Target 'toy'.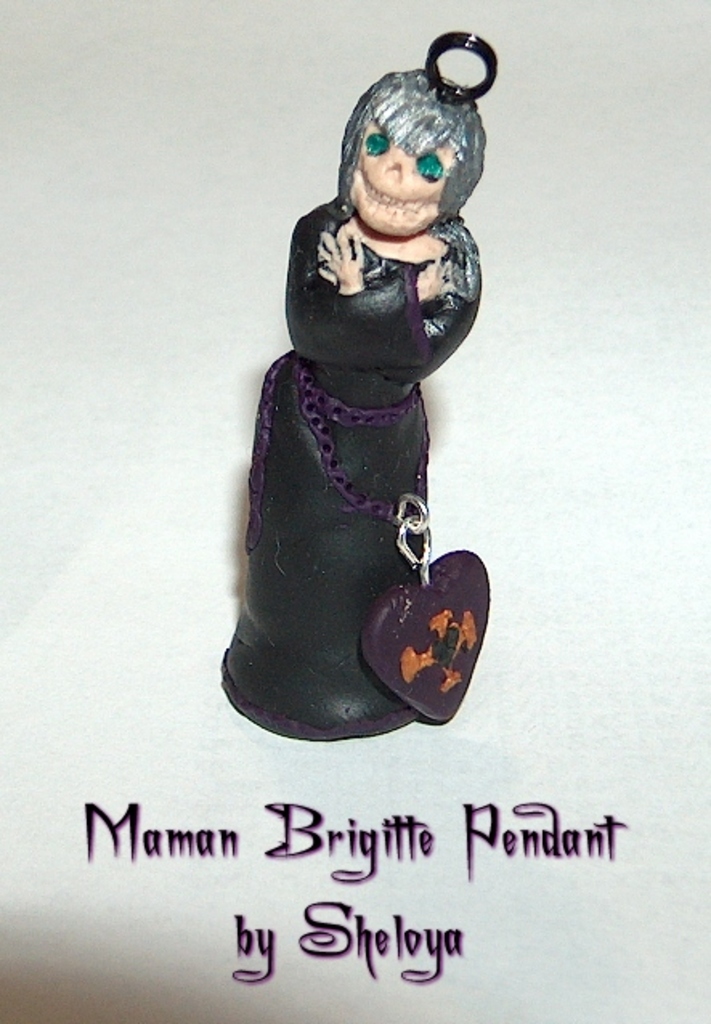
Target region: <region>204, 10, 518, 692</region>.
